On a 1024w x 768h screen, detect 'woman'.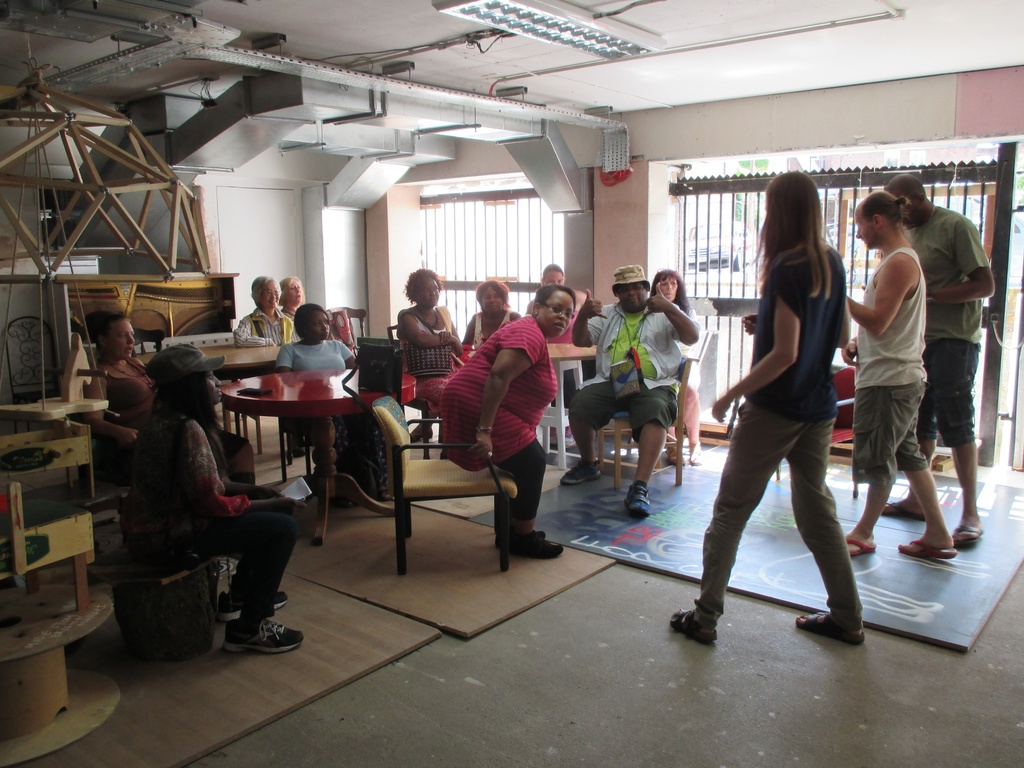
Rect(701, 163, 877, 650).
